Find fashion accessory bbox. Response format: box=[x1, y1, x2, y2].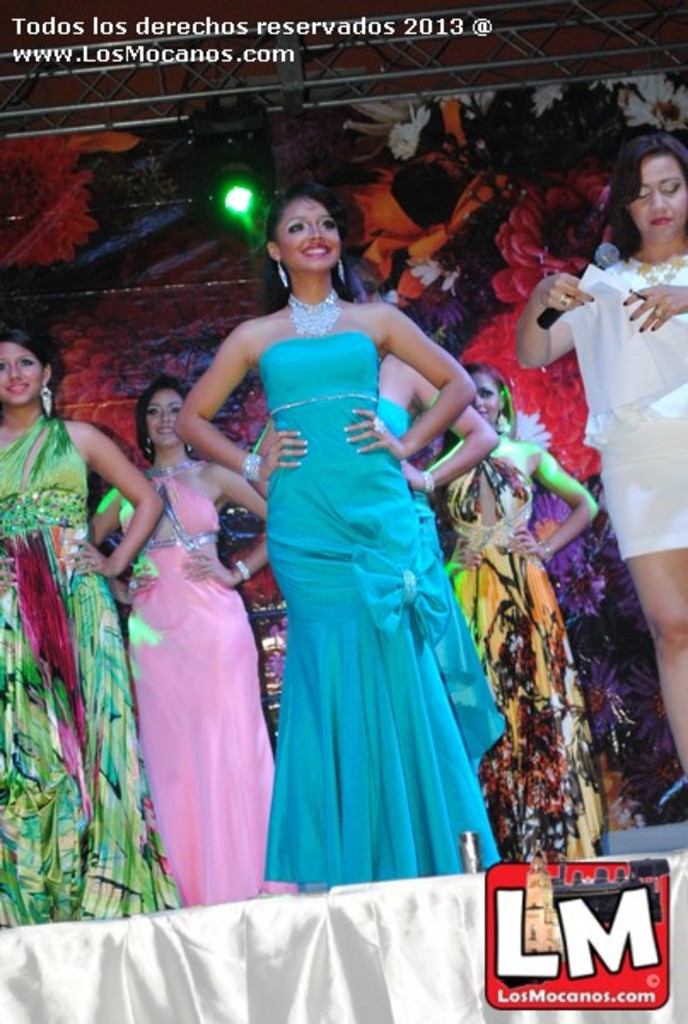
box=[423, 468, 437, 495].
